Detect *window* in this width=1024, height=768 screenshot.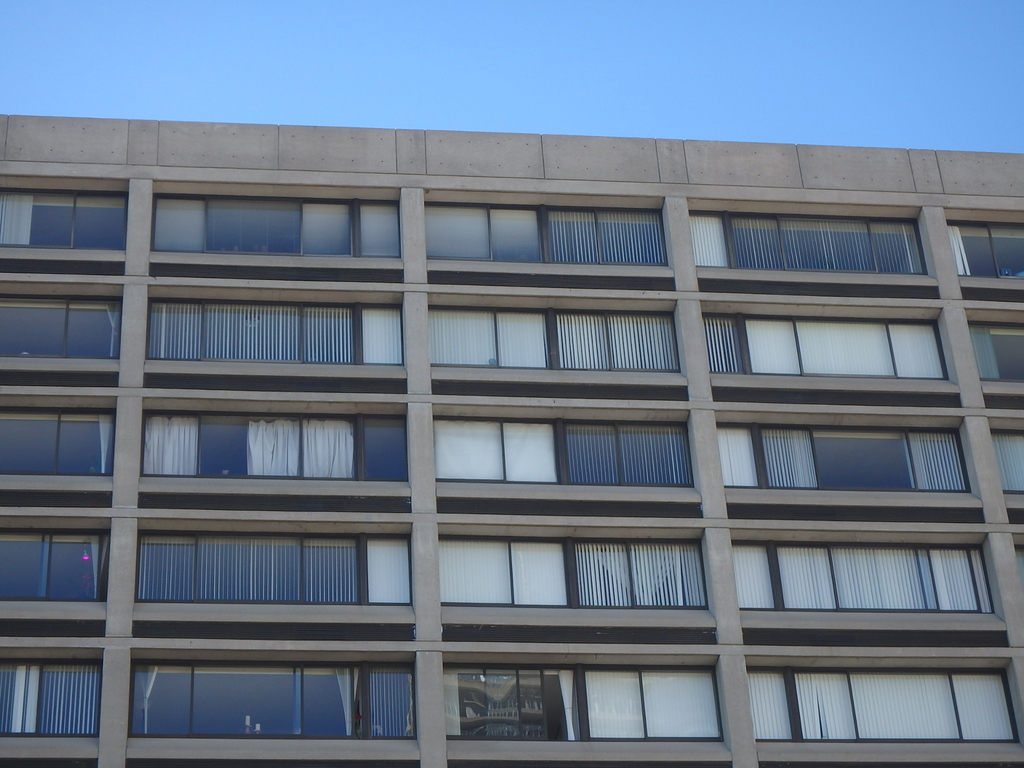
Detection: bbox(684, 204, 924, 278).
